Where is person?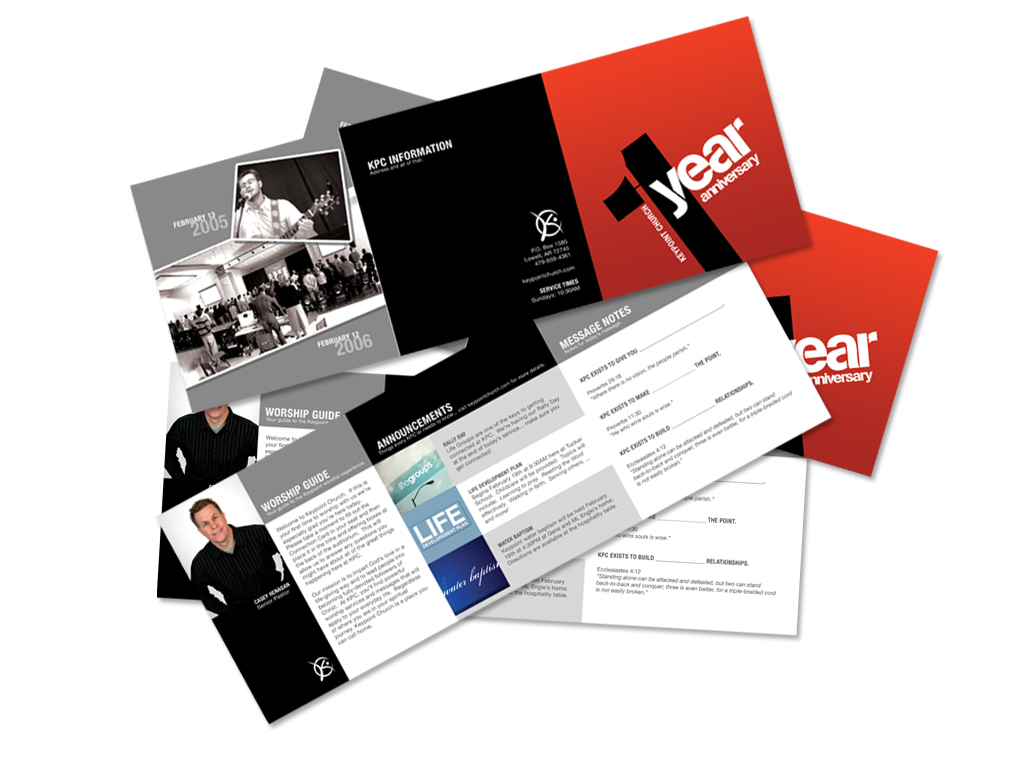
x1=172 y1=397 x2=262 y2=499.
